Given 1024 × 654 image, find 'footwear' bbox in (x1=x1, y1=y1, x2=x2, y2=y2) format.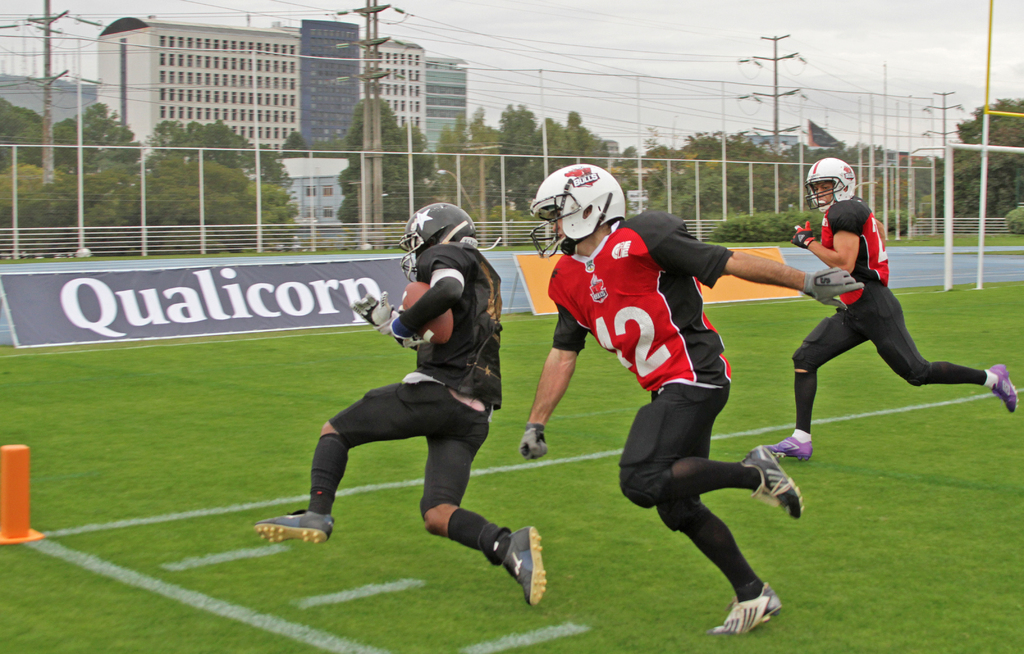
(x1=501, y1=521, x2=541, y2=605).
